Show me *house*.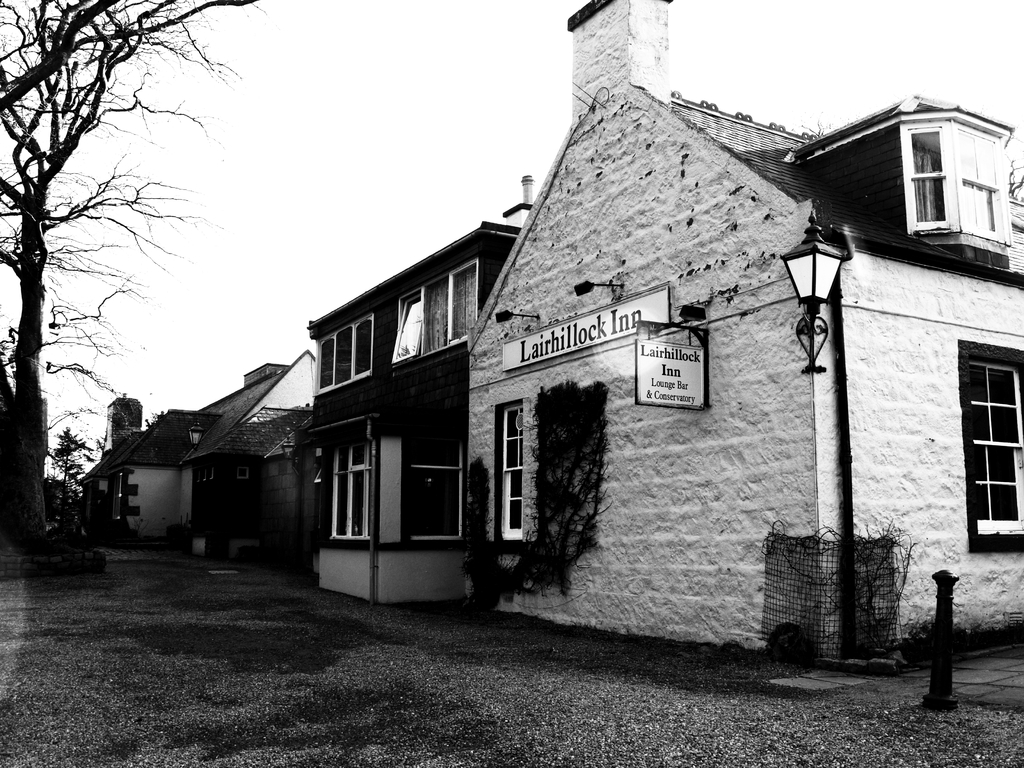
*house* is here: x1=69 y1=348 x2=316 y2=585.
